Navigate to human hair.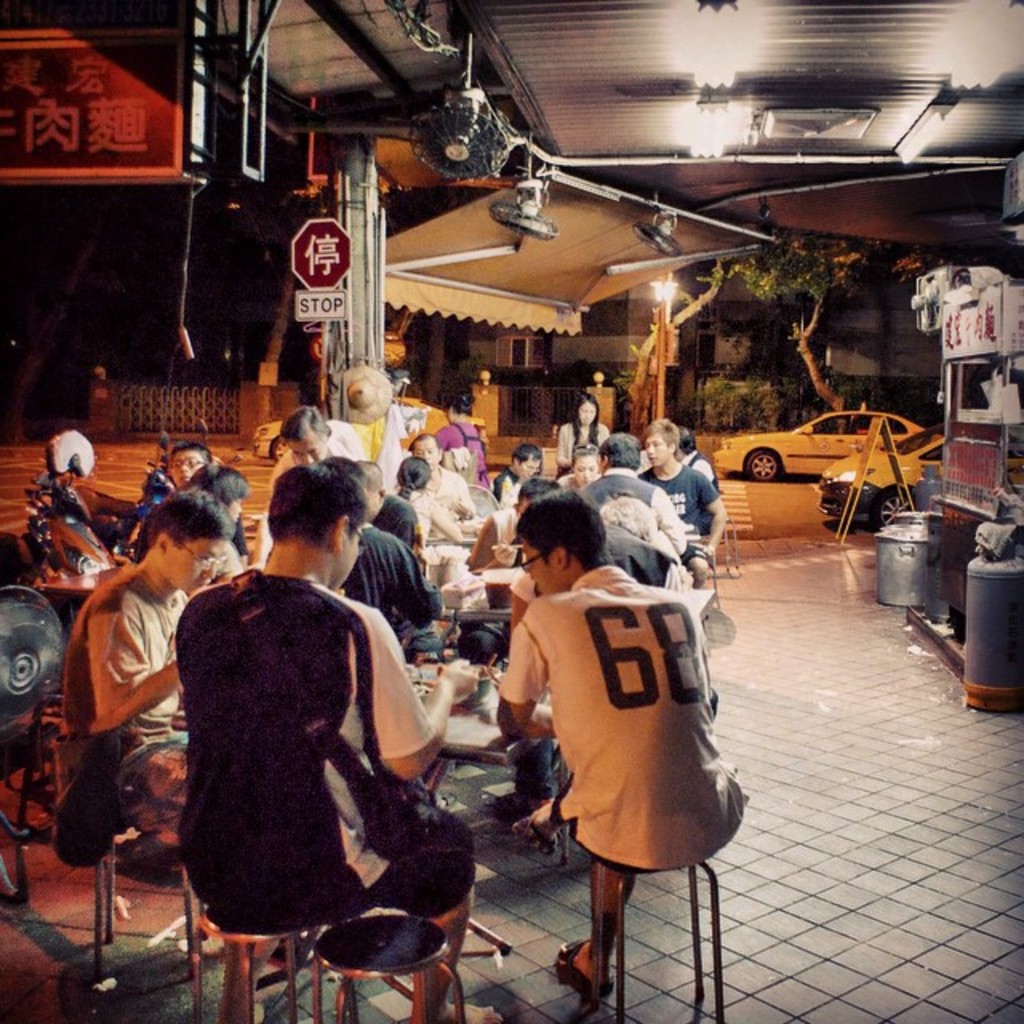
Navigation target: (left=408, top=430, right=440, bottom=462).
